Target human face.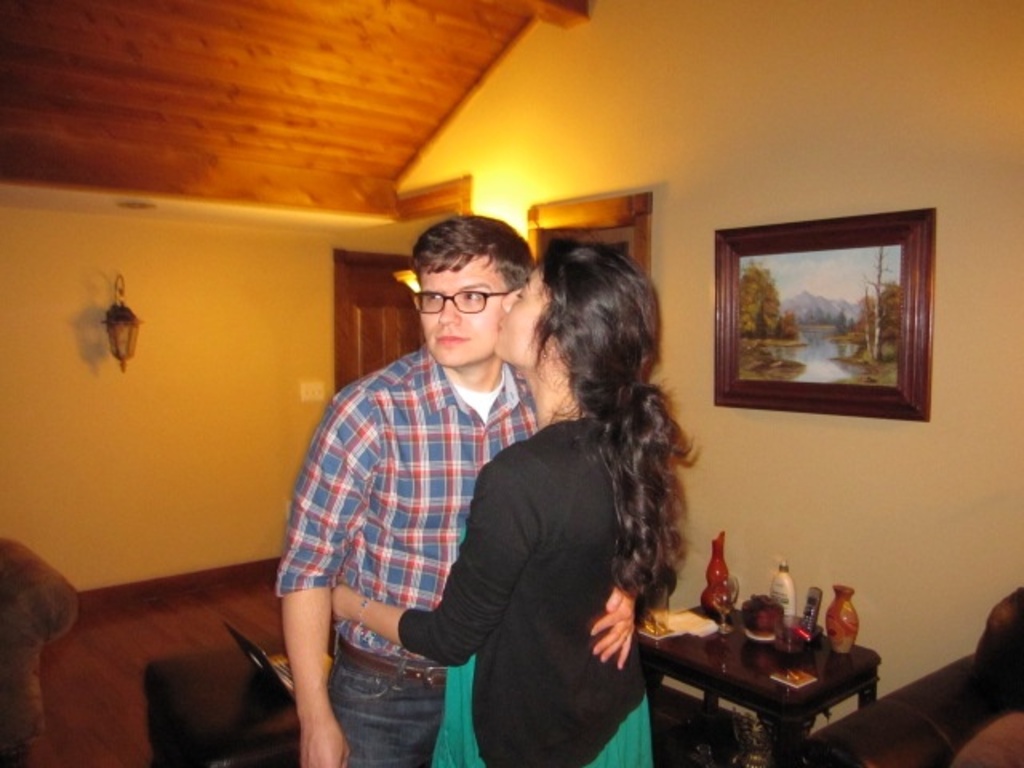
Target region: <box>498,264,549,362</box>.
